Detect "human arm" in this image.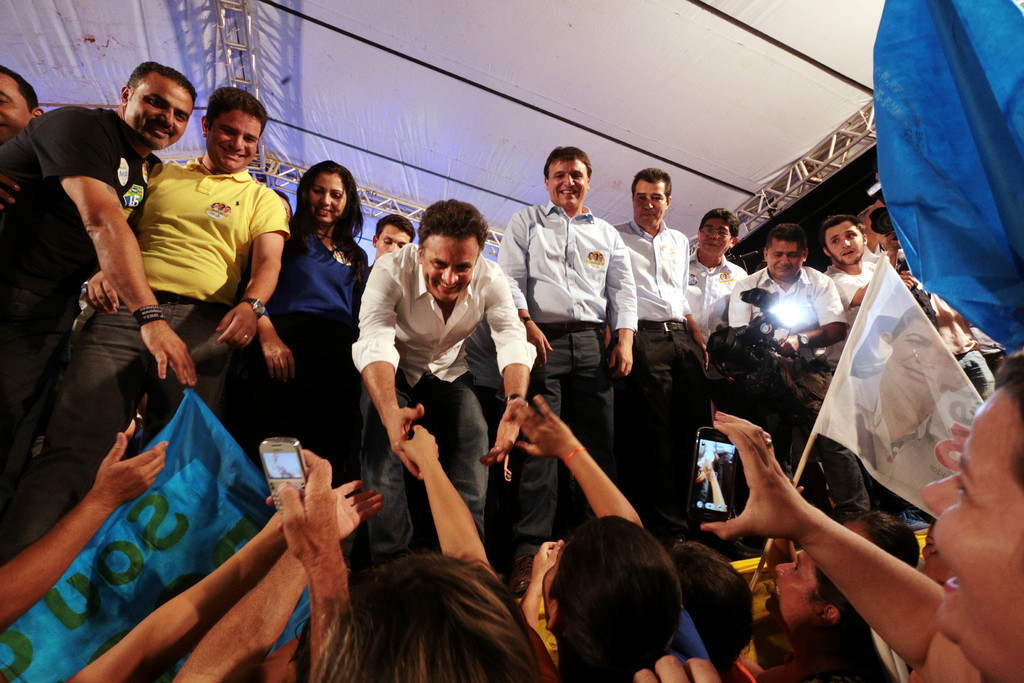
Detection: l=726, t=274, r=753, b=325.
